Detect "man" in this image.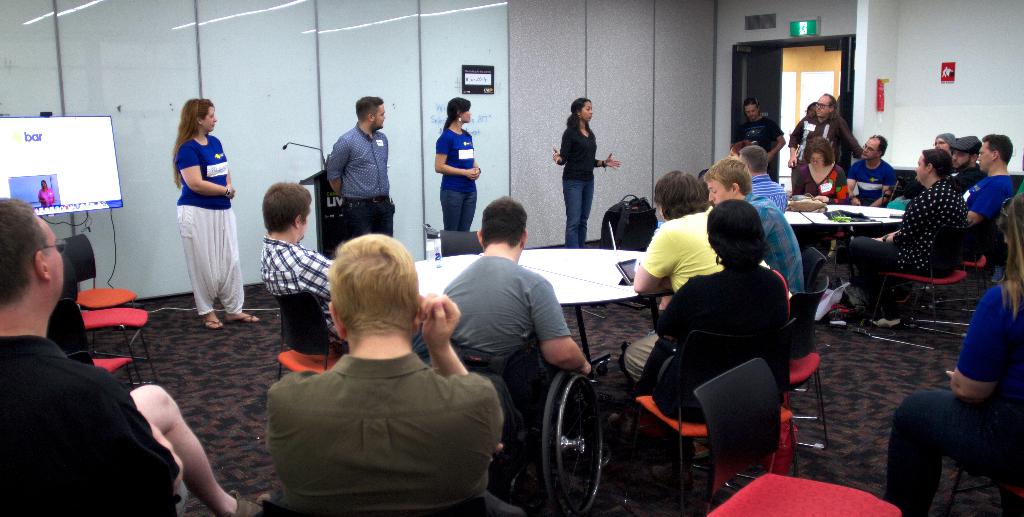
Detection: <bbox>0, 197, 184, 516</bbox>.
